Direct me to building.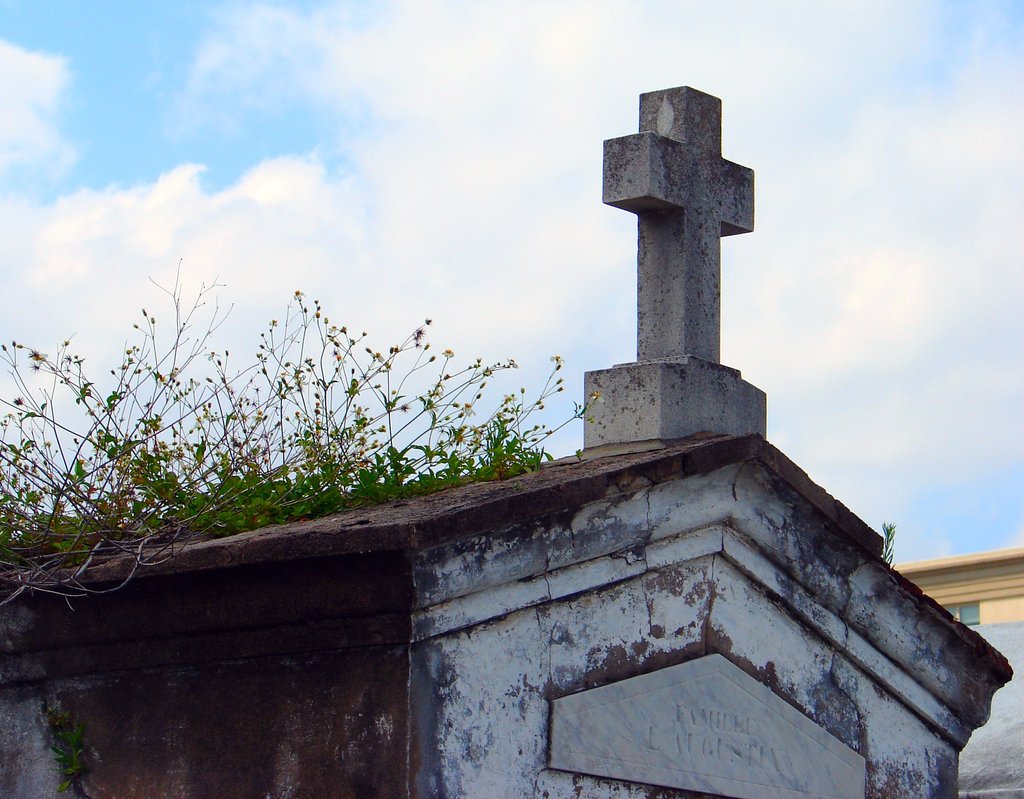
Direction: bbox=(892, 545, 1023, 626).
